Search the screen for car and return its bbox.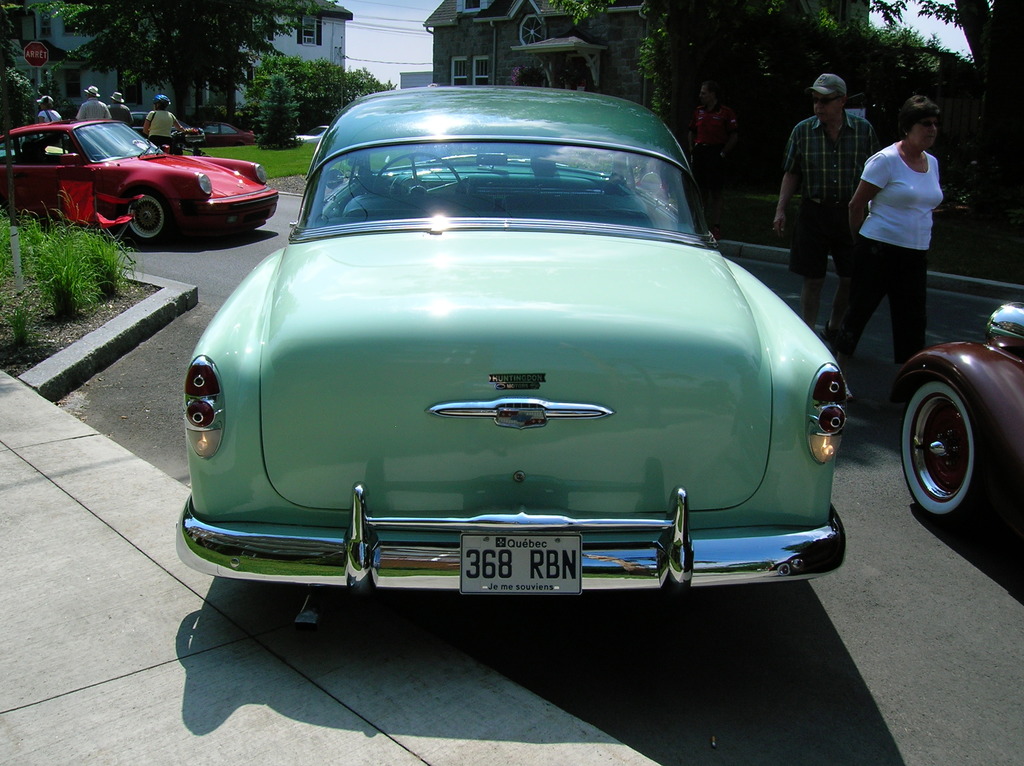
Found: bbox(293, 120, 331, 144).
